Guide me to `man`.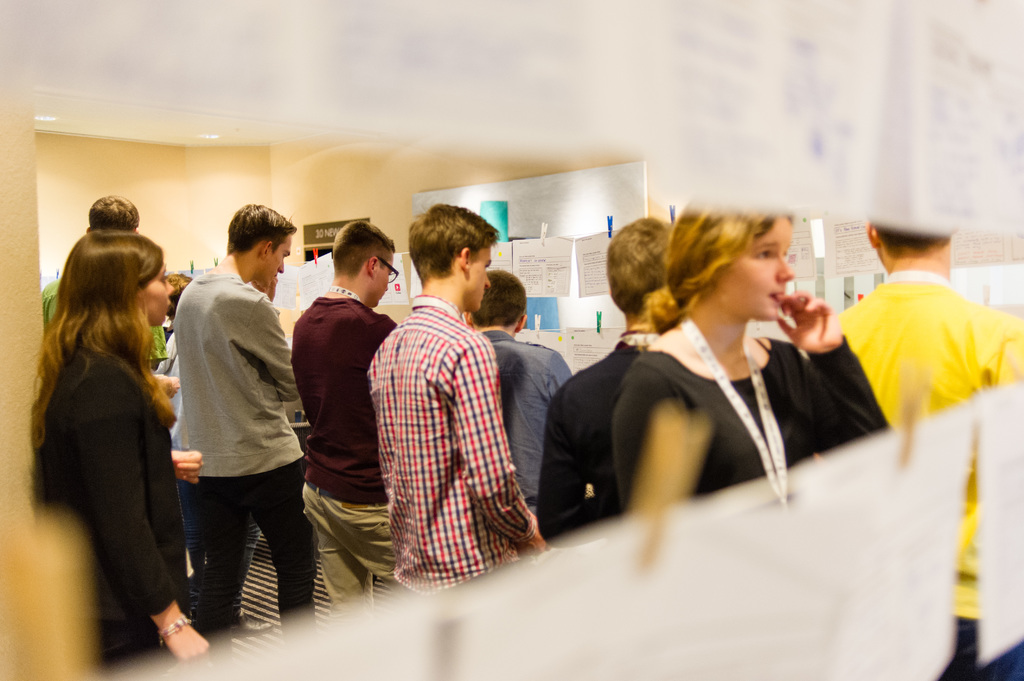
Guidance: box=[367, 200, 550, 601].
